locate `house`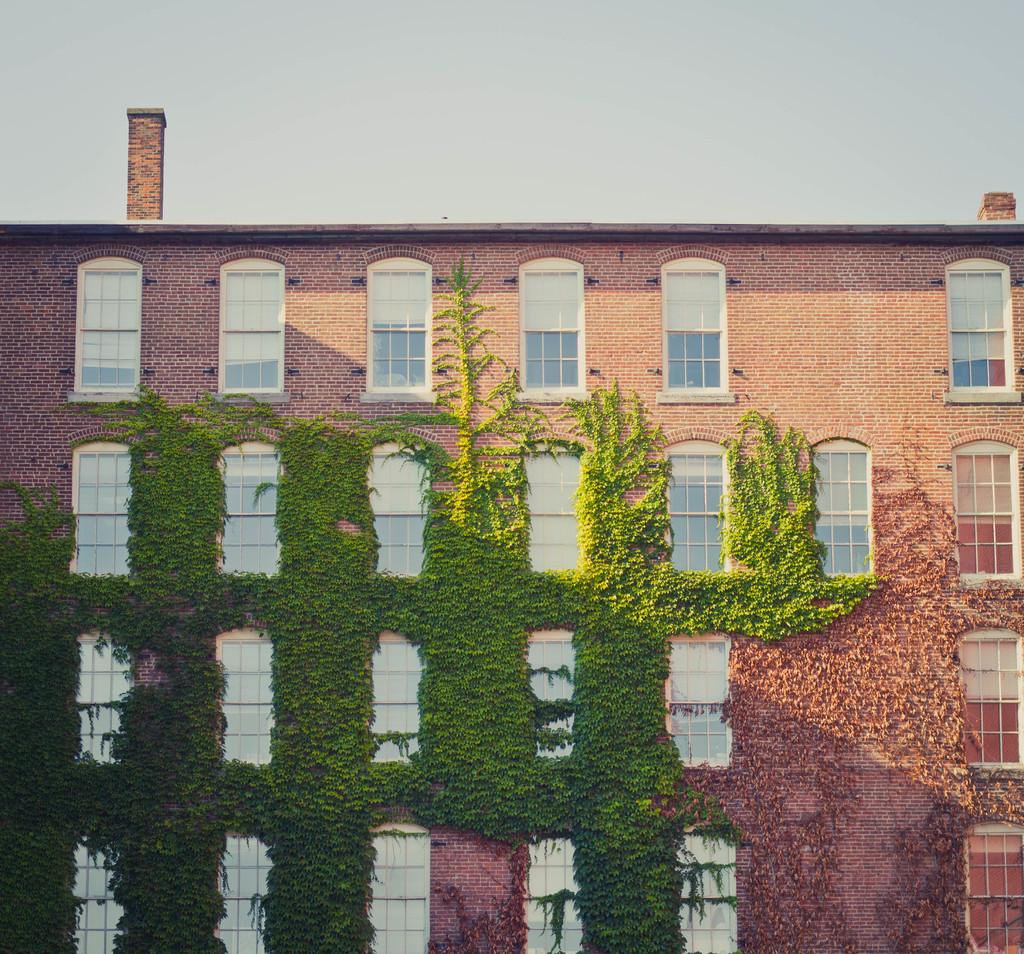
[20,204,1023,939]
